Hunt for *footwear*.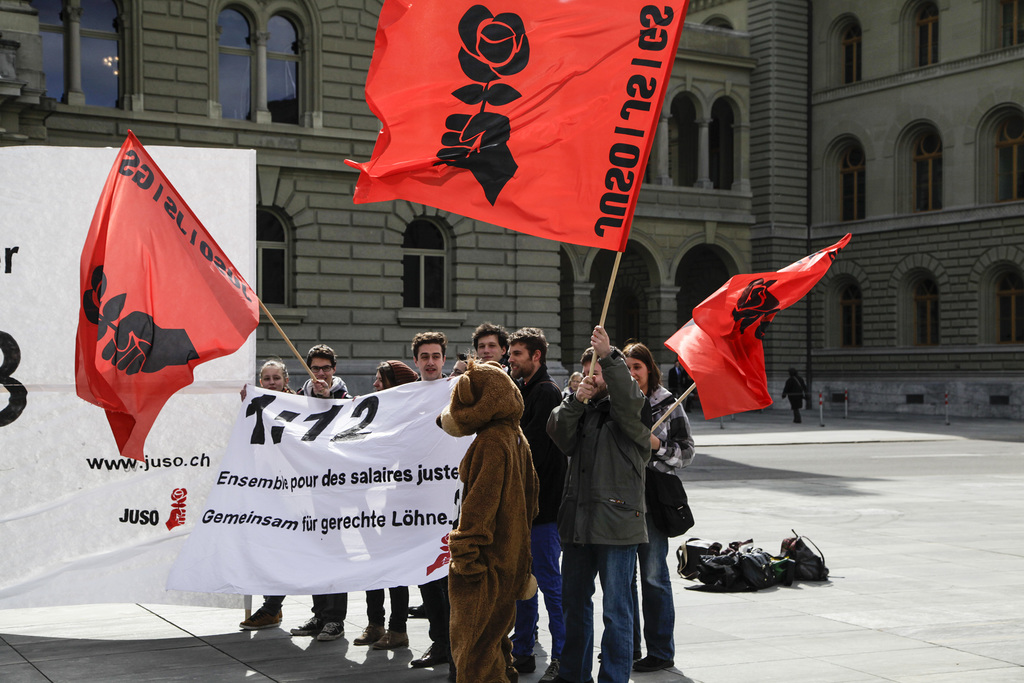
Hunted down at [635, 657, 676, 671].
